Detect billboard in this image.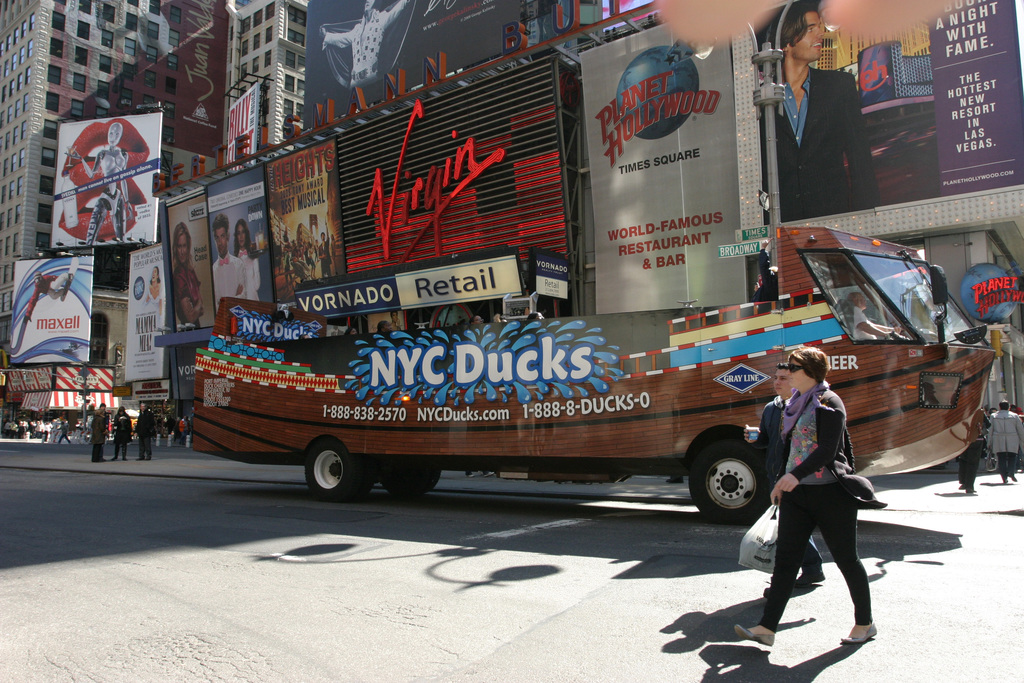
Detection: pyautogui.locateOnScreen(168, 189, 215, 324).
